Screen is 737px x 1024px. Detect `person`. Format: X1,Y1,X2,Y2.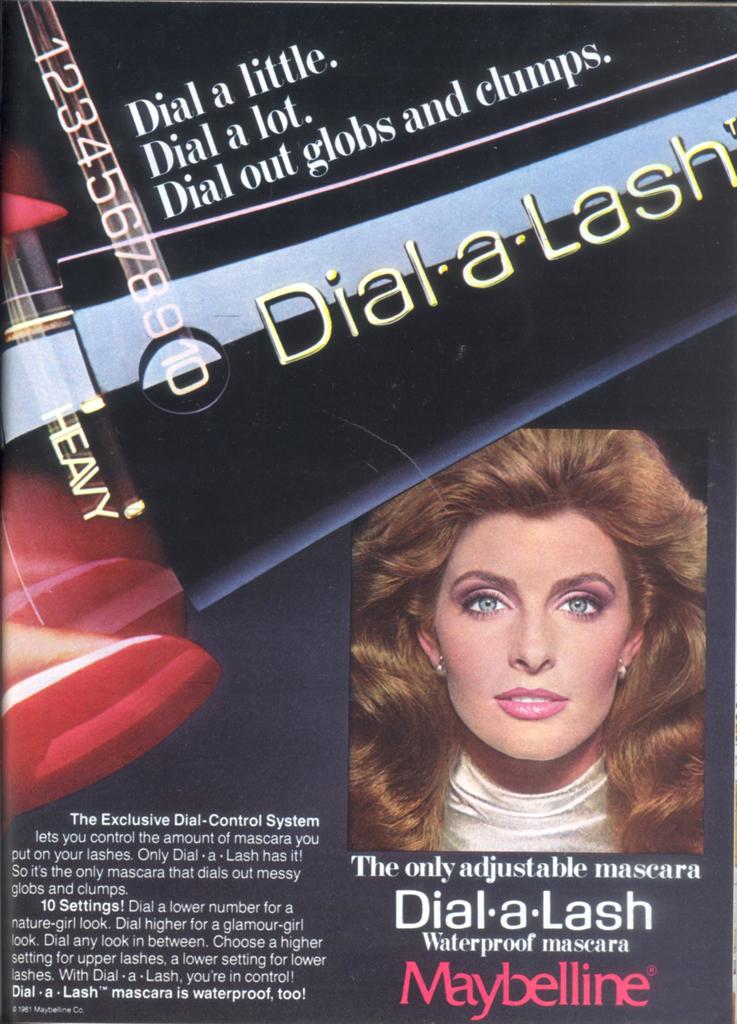
349,426,705,857.
